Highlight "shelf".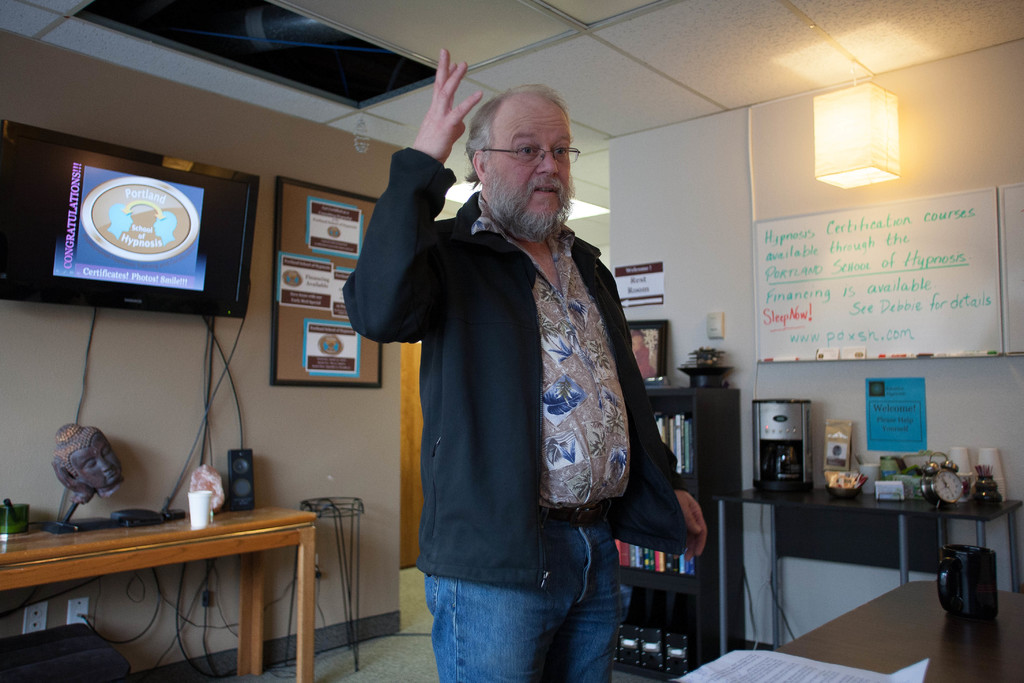
Highlighted region: (x1=604, y1=381, x2=742, y2=682).
